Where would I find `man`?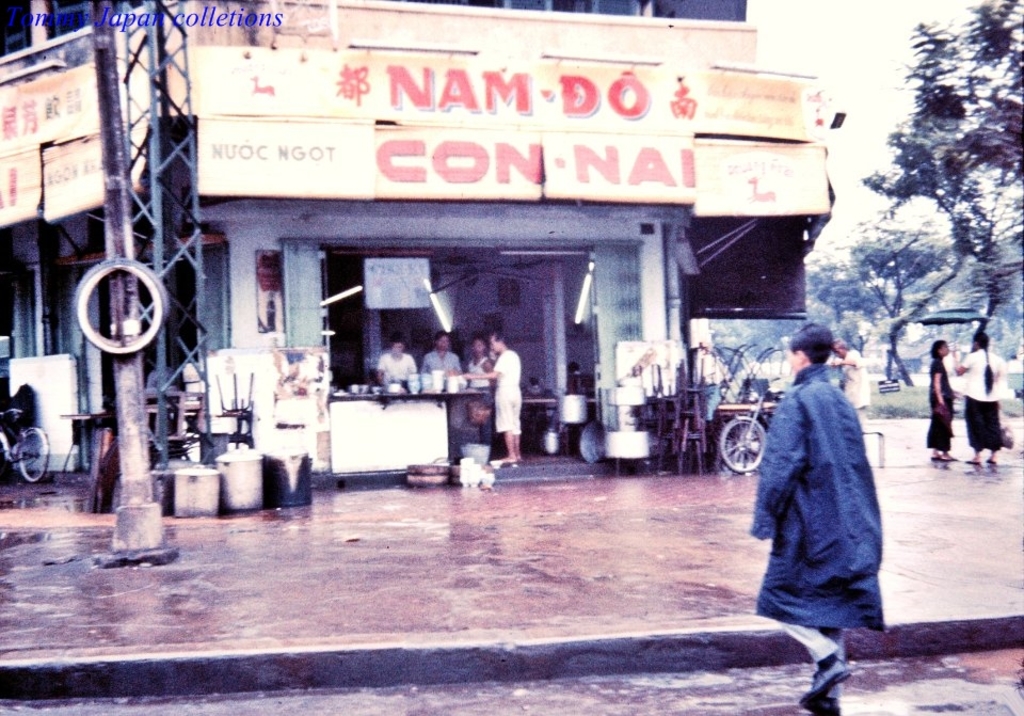
At (750,316,906,680).
